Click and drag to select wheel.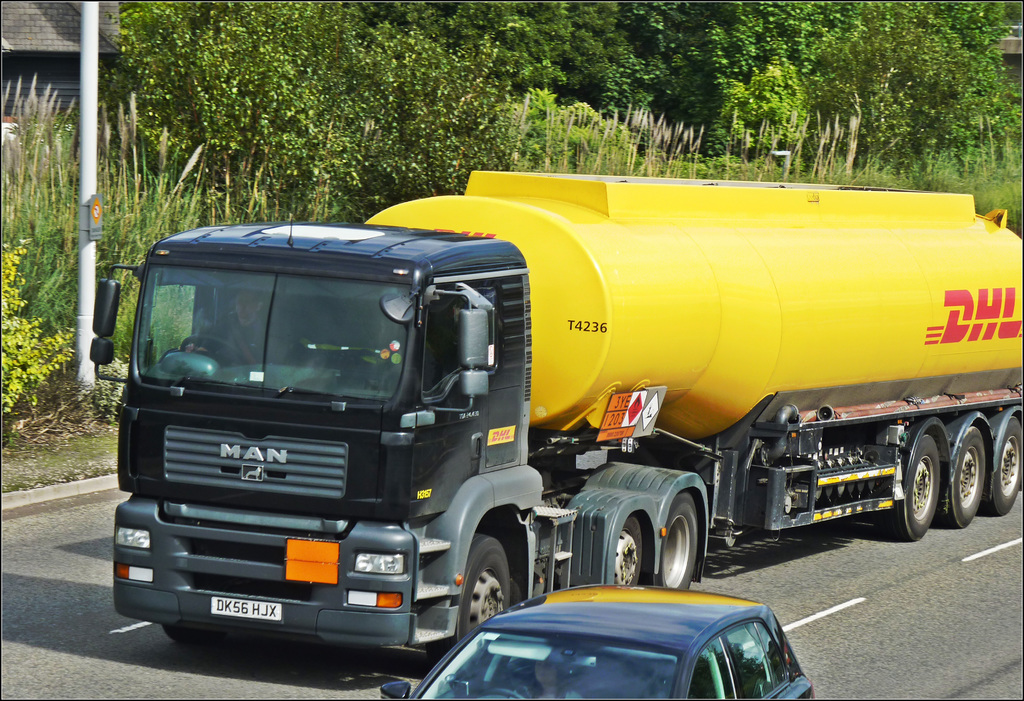
Selection: (left=885, top=434, right=935, bottom=534).
